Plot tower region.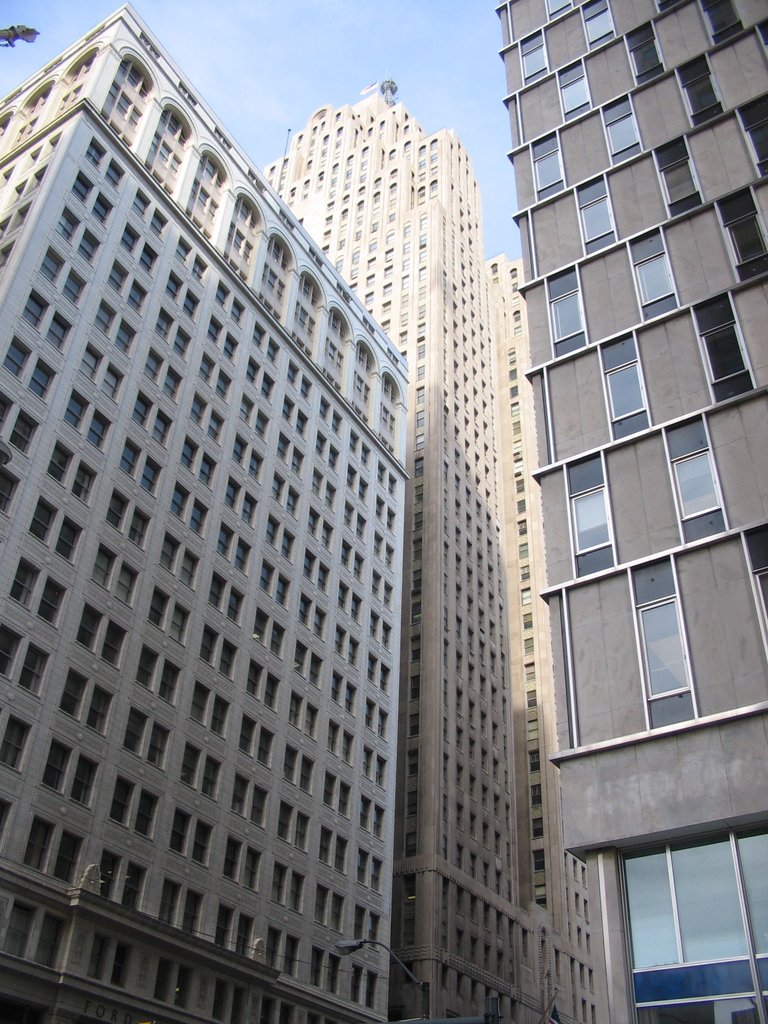
Plotted at {"left": 0, "top": 12, "right": 415, "bottom": 1023}.
